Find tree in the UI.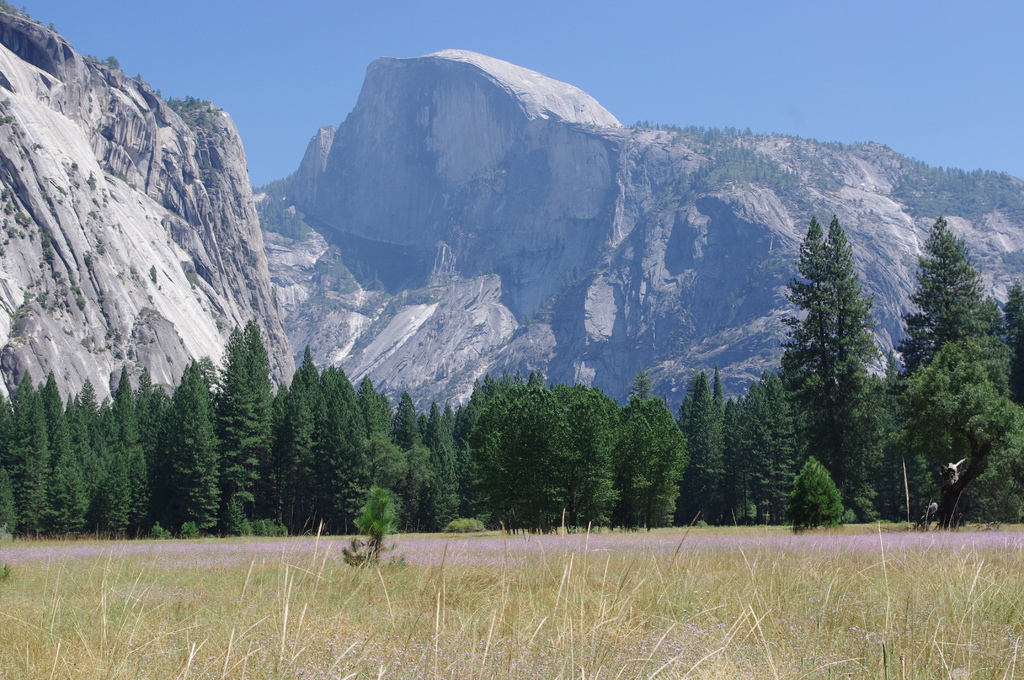
UI element at detection(426, 382, 488, 537).
